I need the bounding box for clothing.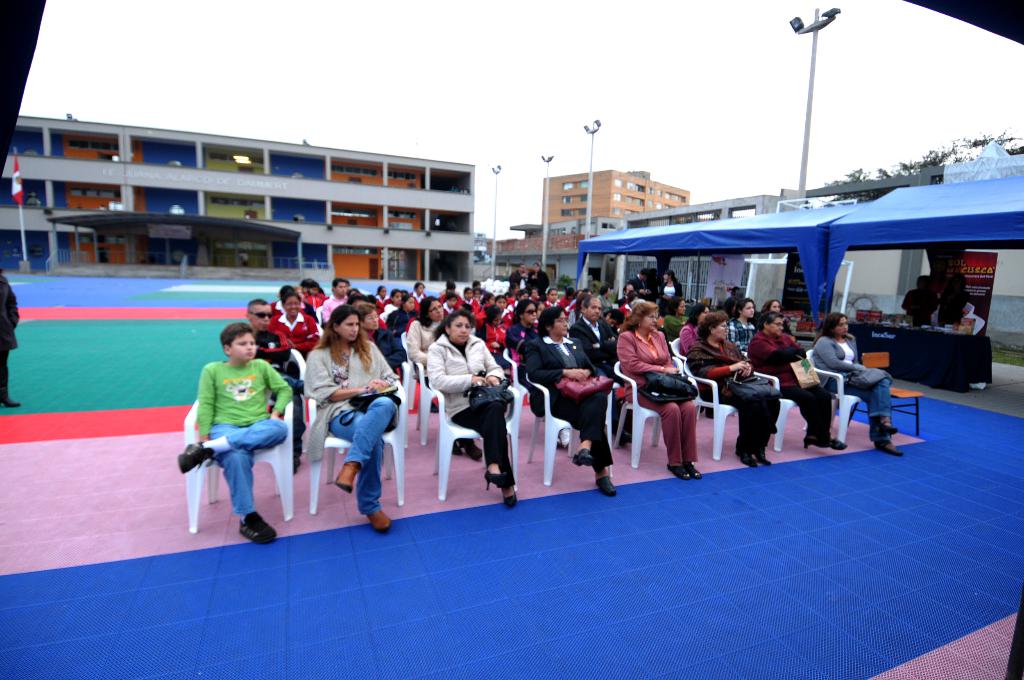
Here it is: bbox=(404, 322, 439, 361).
